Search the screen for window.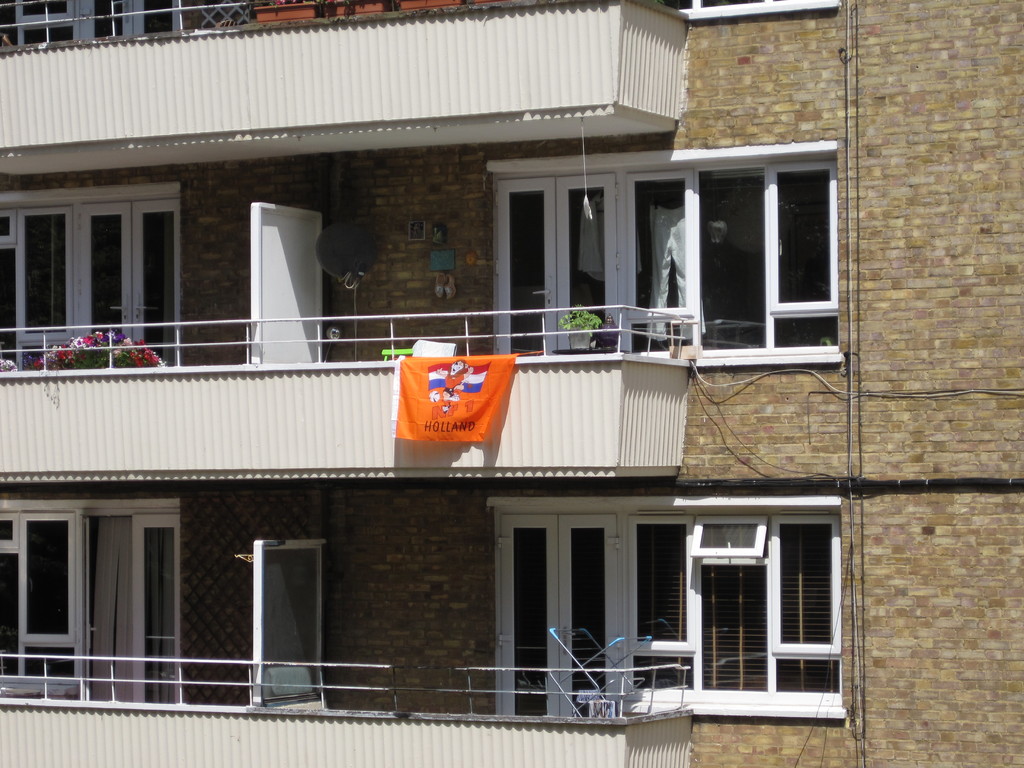
Found at bbox=(79, 0, 180, 36).
